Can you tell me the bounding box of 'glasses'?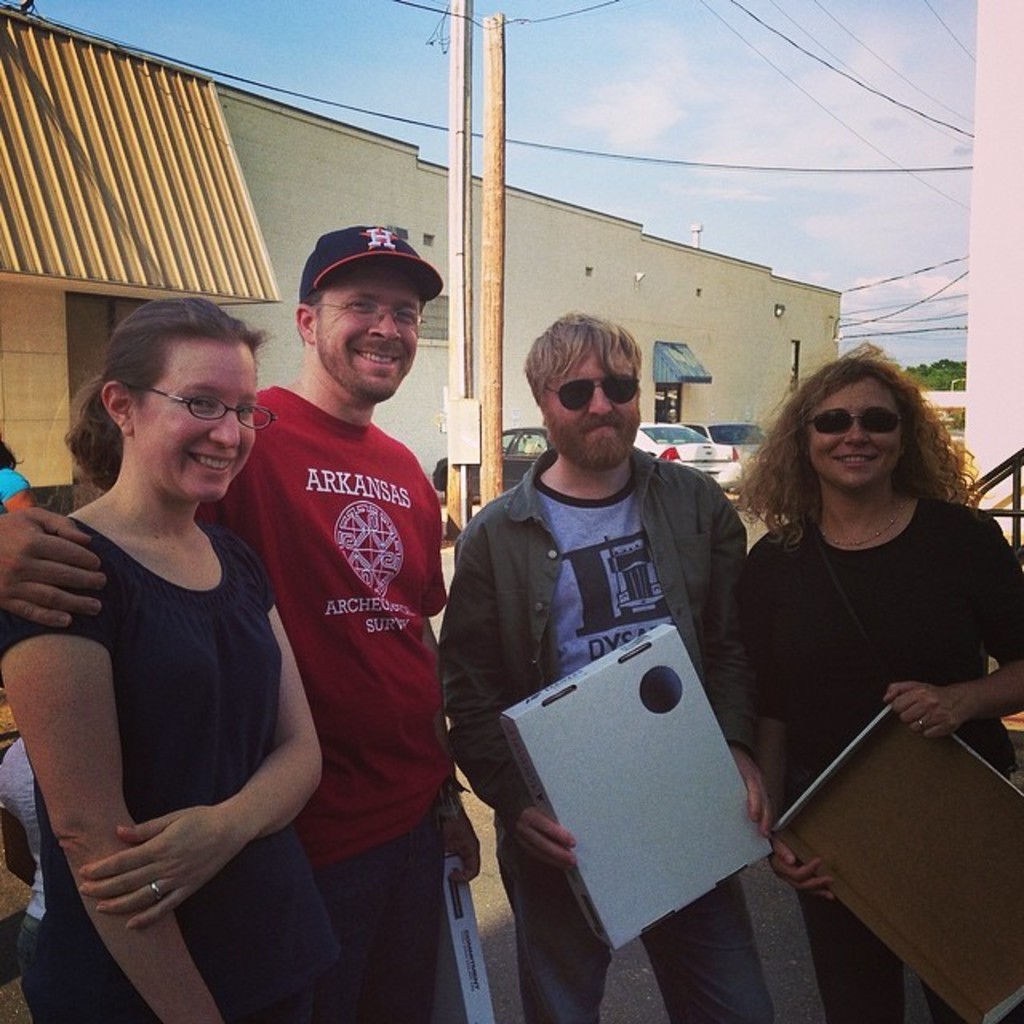
(left=323, top=296, right=430, bottom=333).
